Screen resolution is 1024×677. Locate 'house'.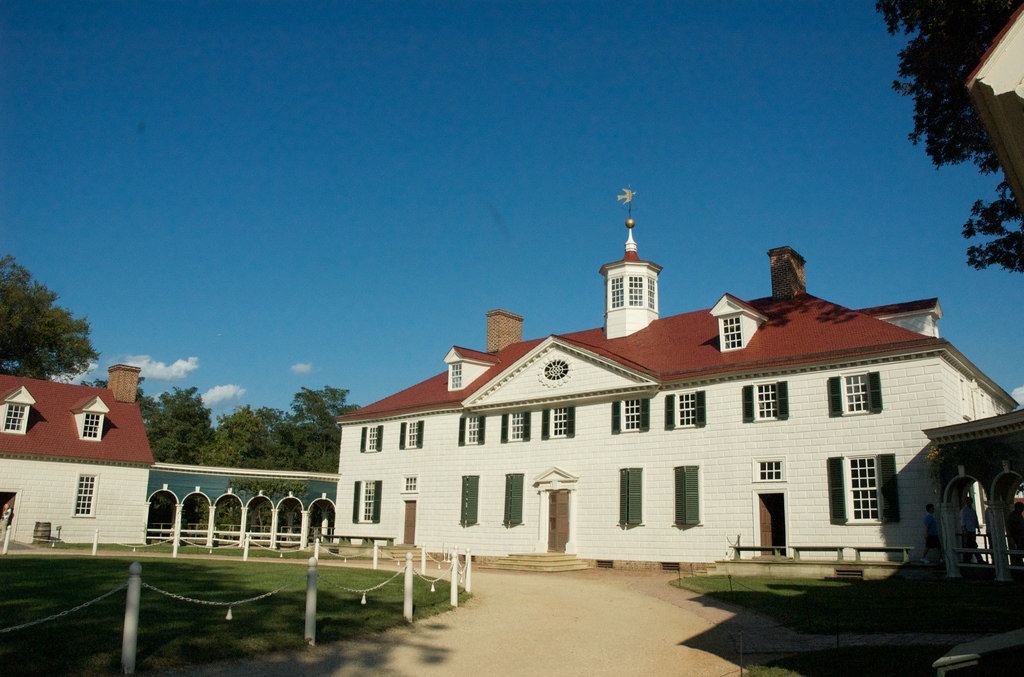
select_region(333, 190, 1023, 575).
